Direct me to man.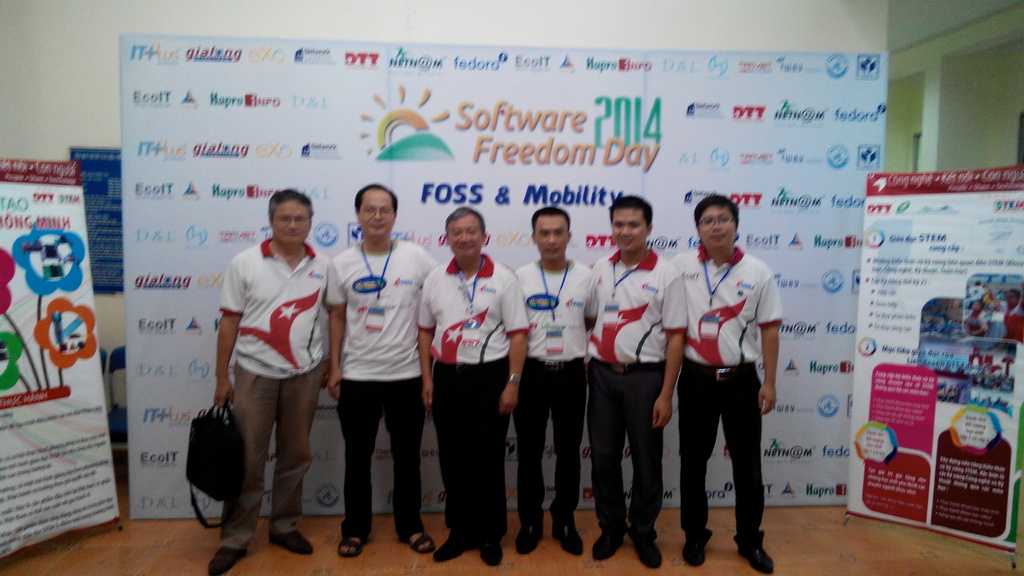
Direction: (left=209, top=191, right=342, bottom=575).
